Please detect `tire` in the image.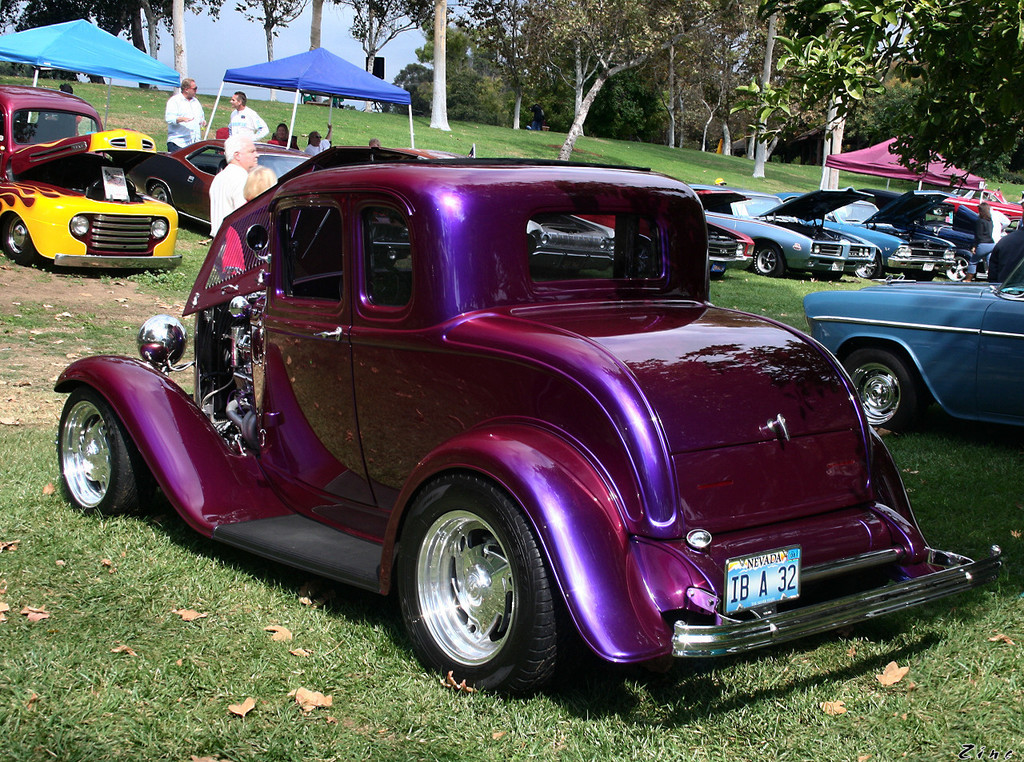
left=57, top=385, right=157, bottom=517.
